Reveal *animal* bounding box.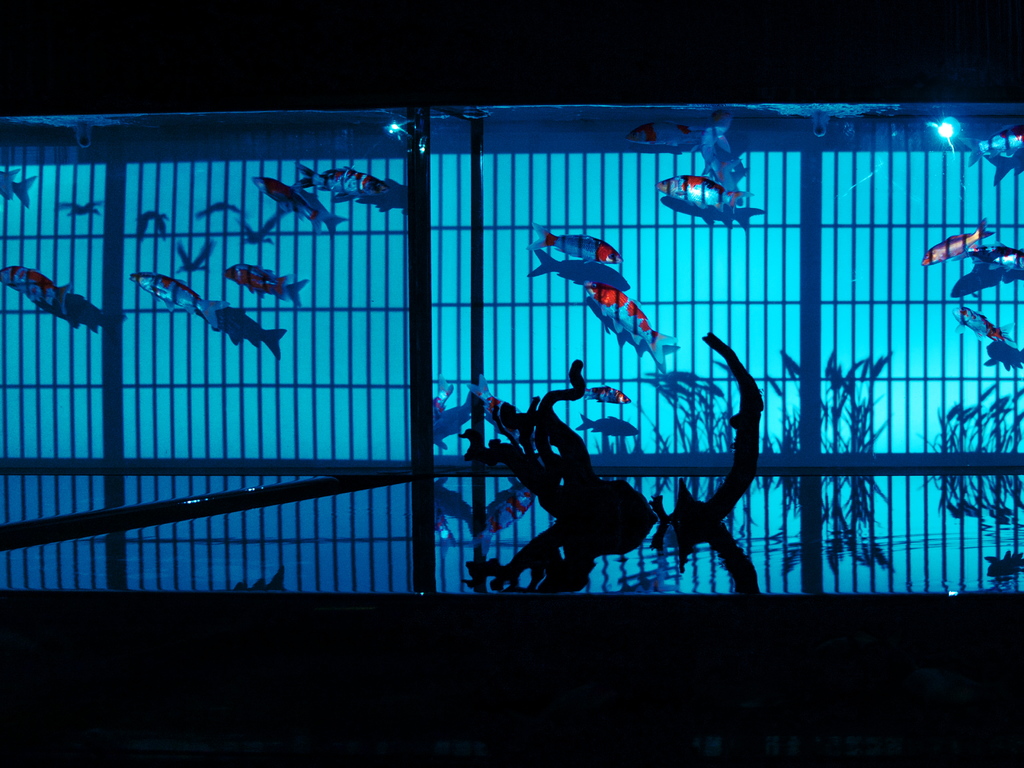
Revealed: [x1=252, y1=180, x2=353, y2=228].
